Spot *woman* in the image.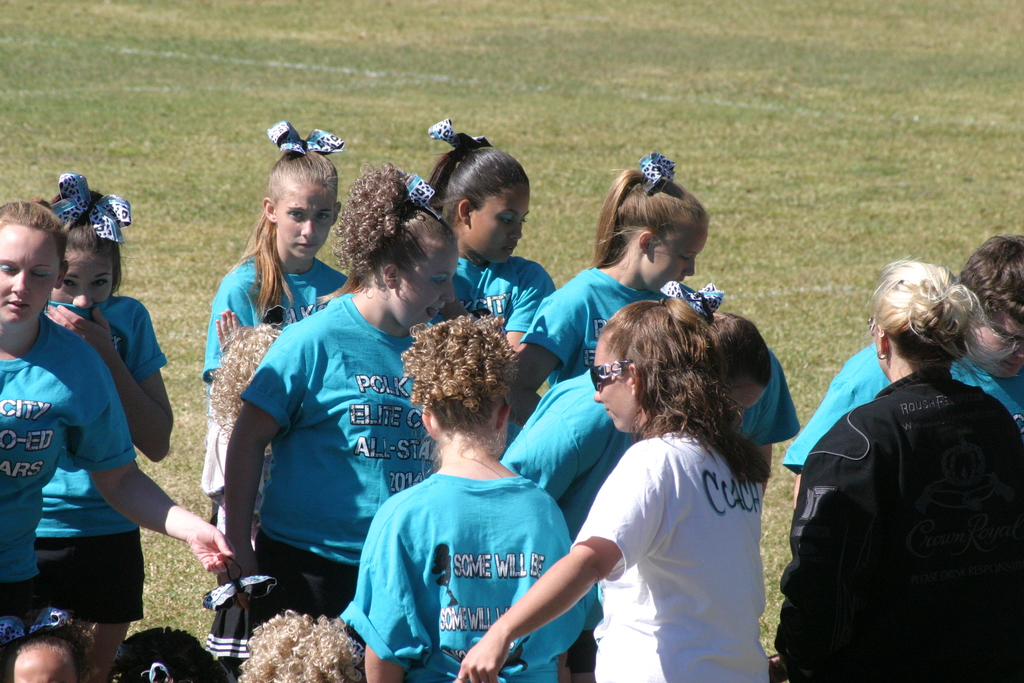
*woman* found at {"left": 208, "top": 169, "right": 472, "bottom": 630}.
